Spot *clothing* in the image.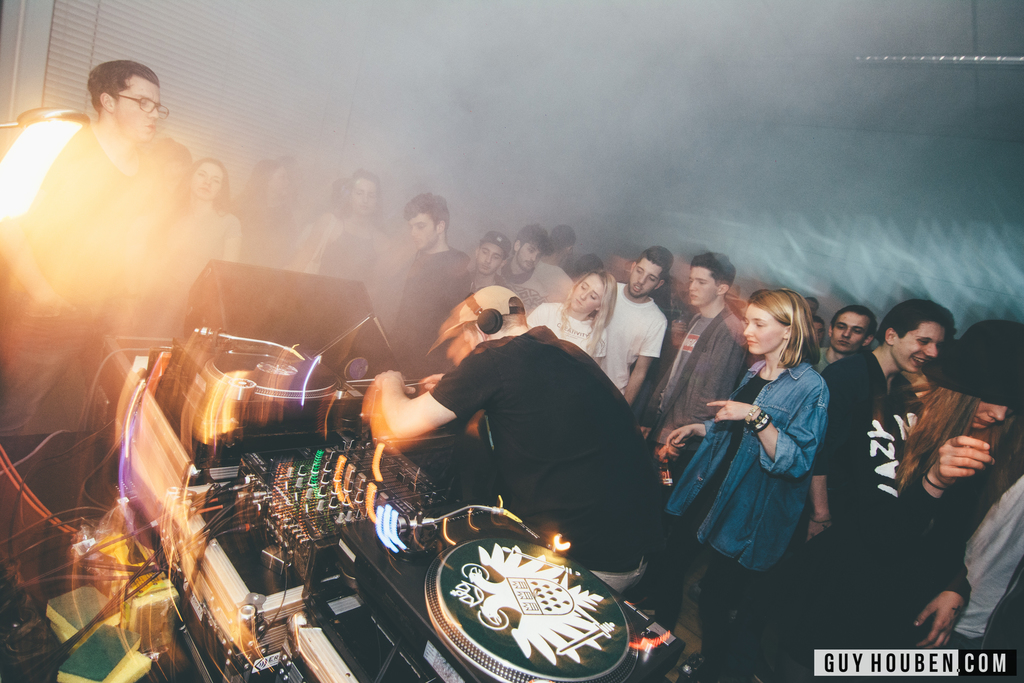
*clothing* found at {"x1": 320, "y1": 208, "x2": 391, "y2": 288}.
